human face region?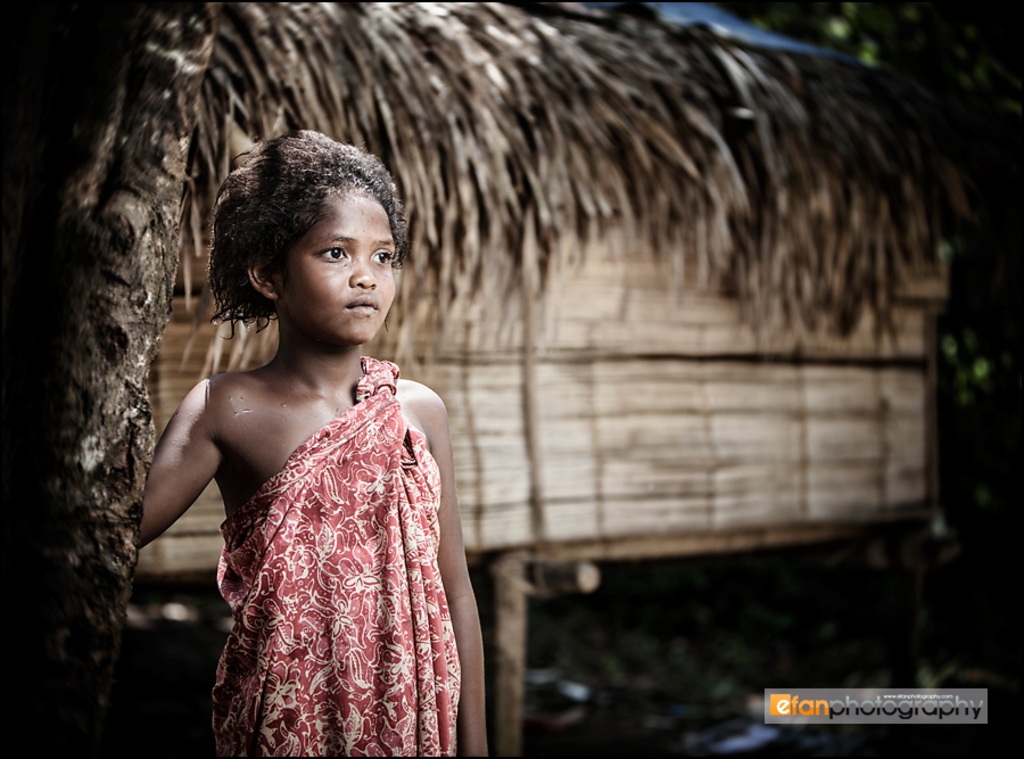
BBox(269, 187, 398, 346)
